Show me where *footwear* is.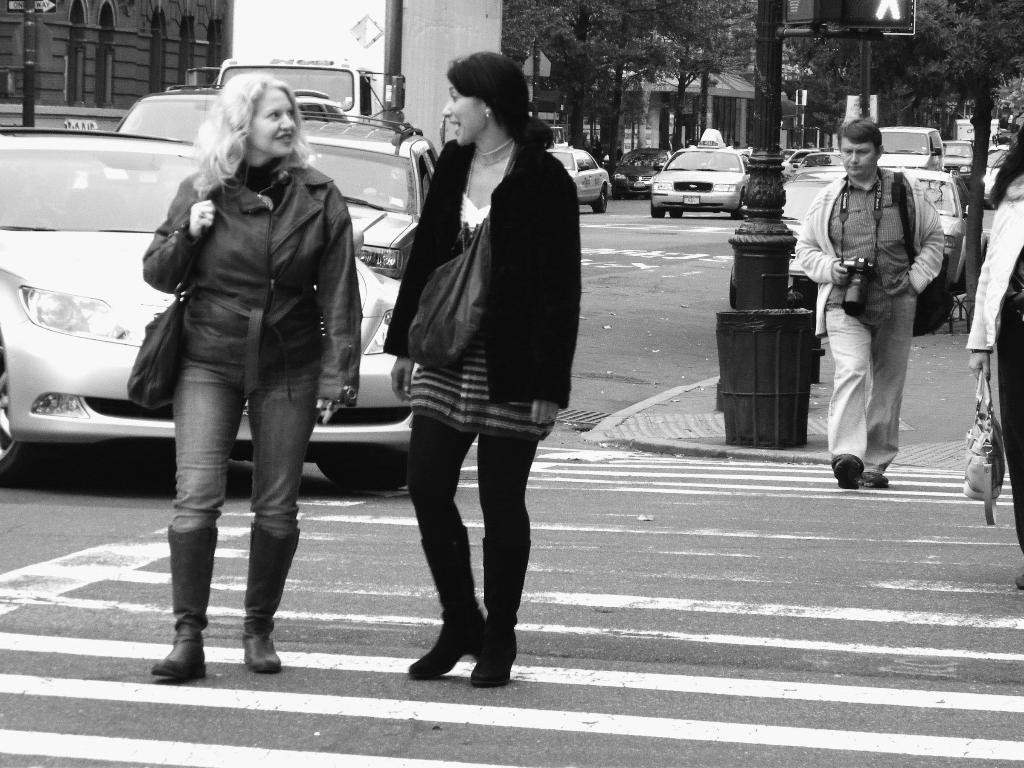
*footwear* is at [1016,569,1023,590].
